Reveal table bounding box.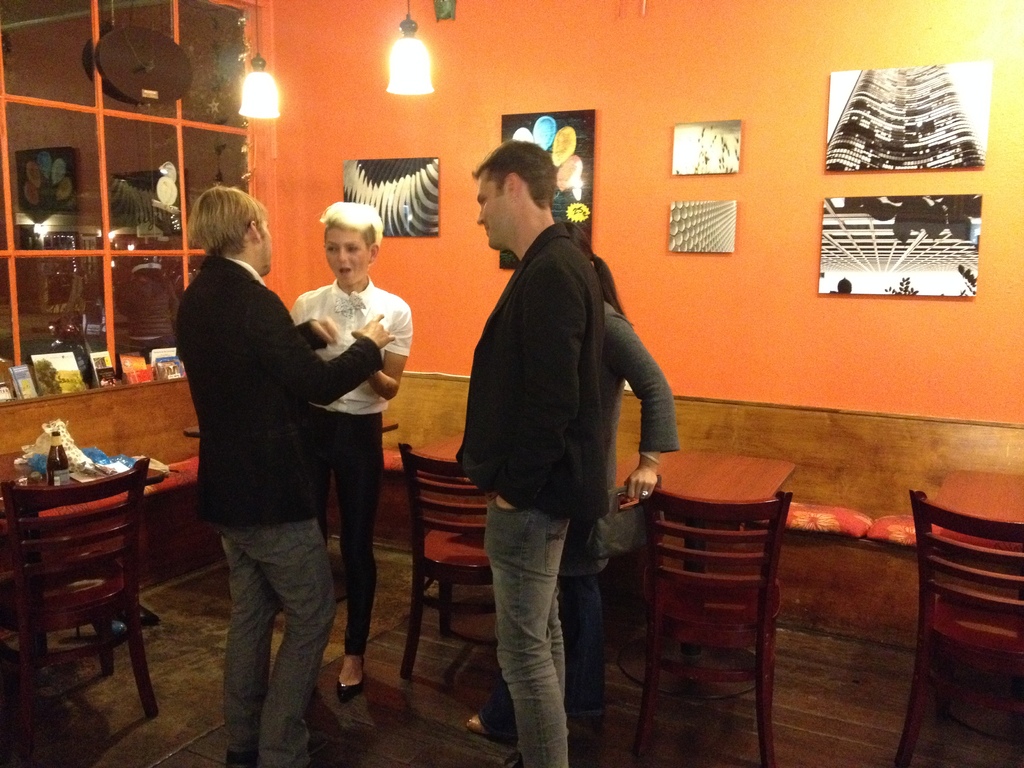
Revealed: bbox(406, 429, 497, 644).
